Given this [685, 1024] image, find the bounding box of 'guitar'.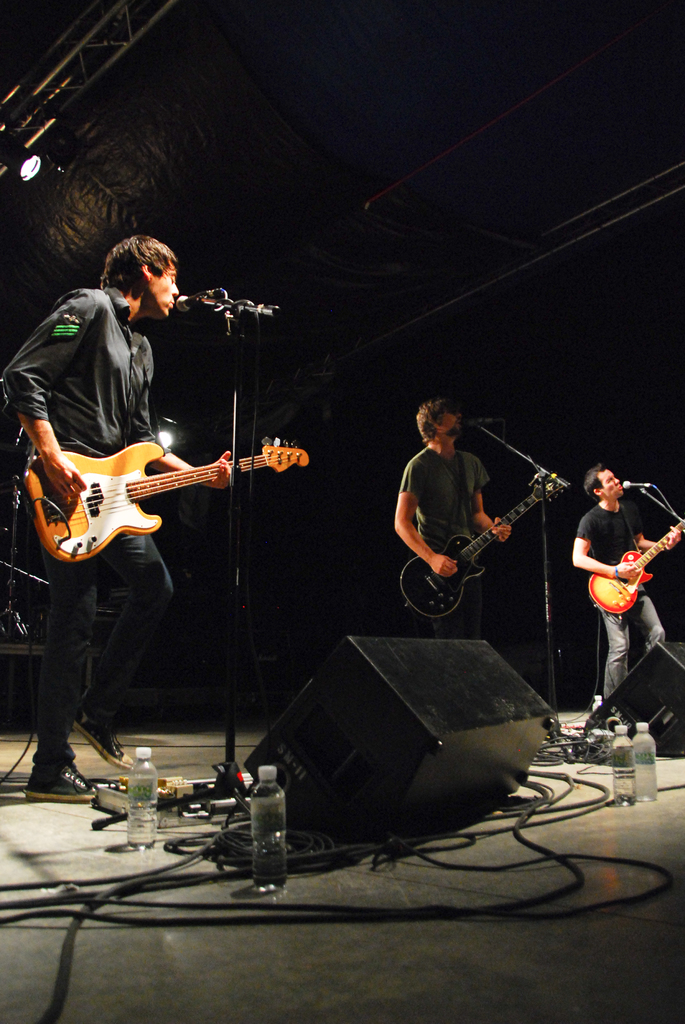
x1=572, y1=521, x2=684, y2=620.
